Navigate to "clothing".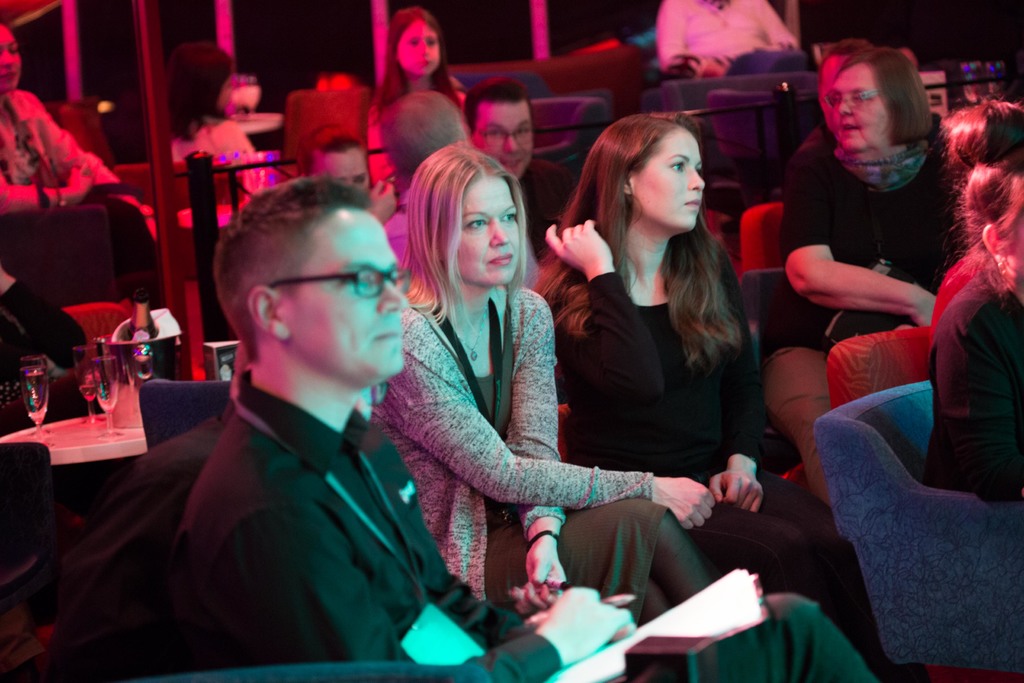
Navigation target: bbox=[0, 89, 154, 235].
